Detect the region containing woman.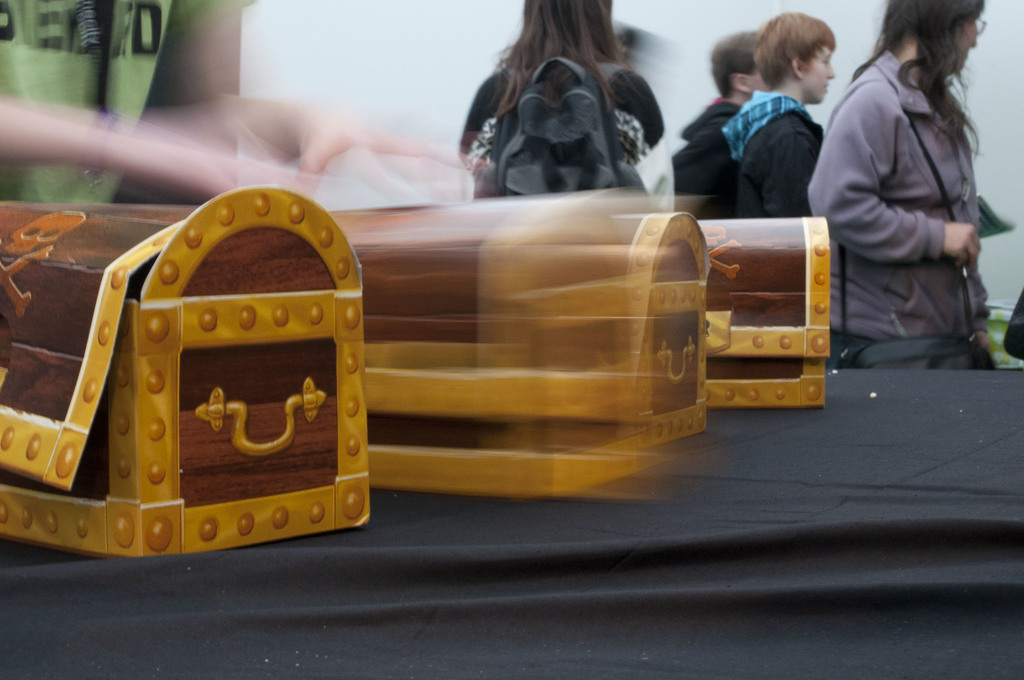
<region>819, 0, 1014, 400</region>.
